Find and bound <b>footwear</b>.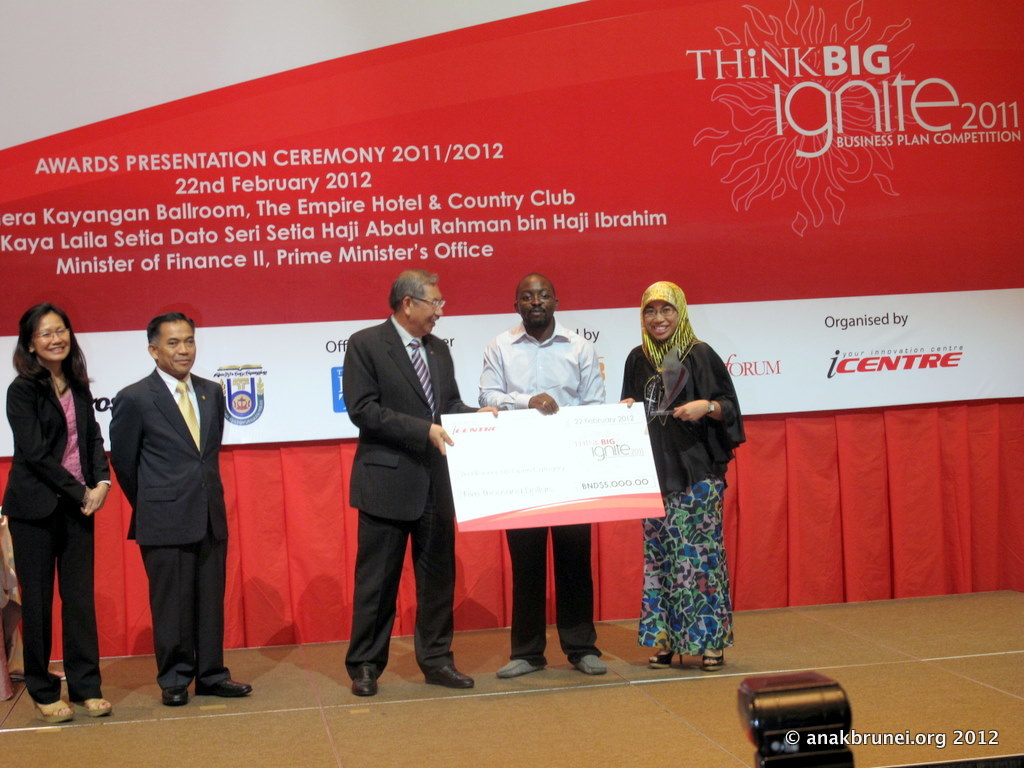
Bound: detection(650, 653, 689, 669).
